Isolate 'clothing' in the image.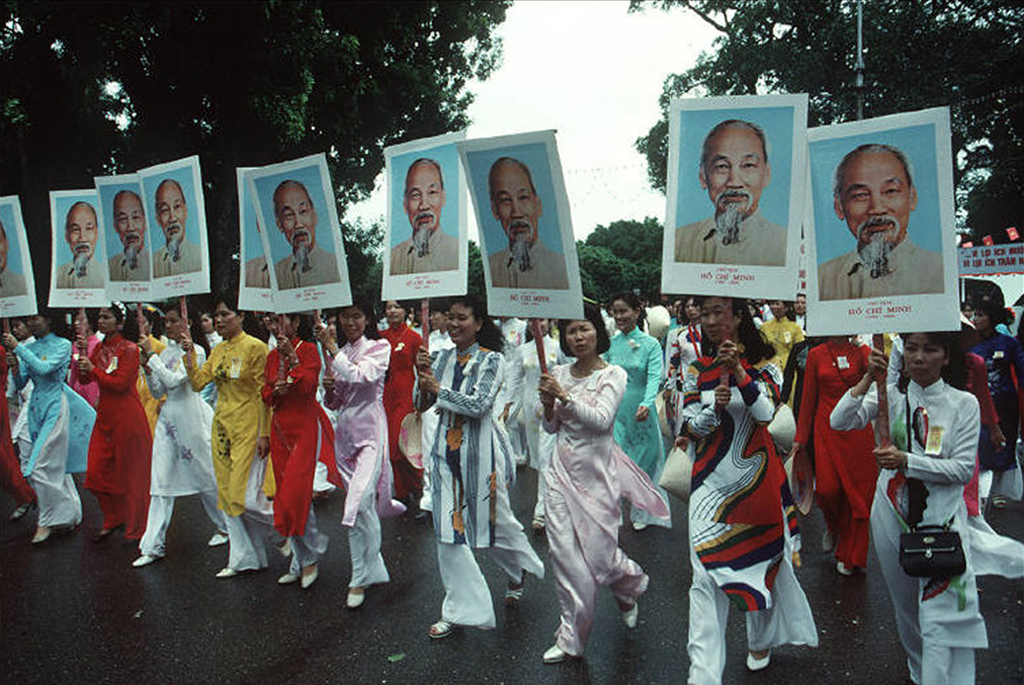
Isolated region: pyautogui.locateOnScreen(321, 340, 384, 583).
